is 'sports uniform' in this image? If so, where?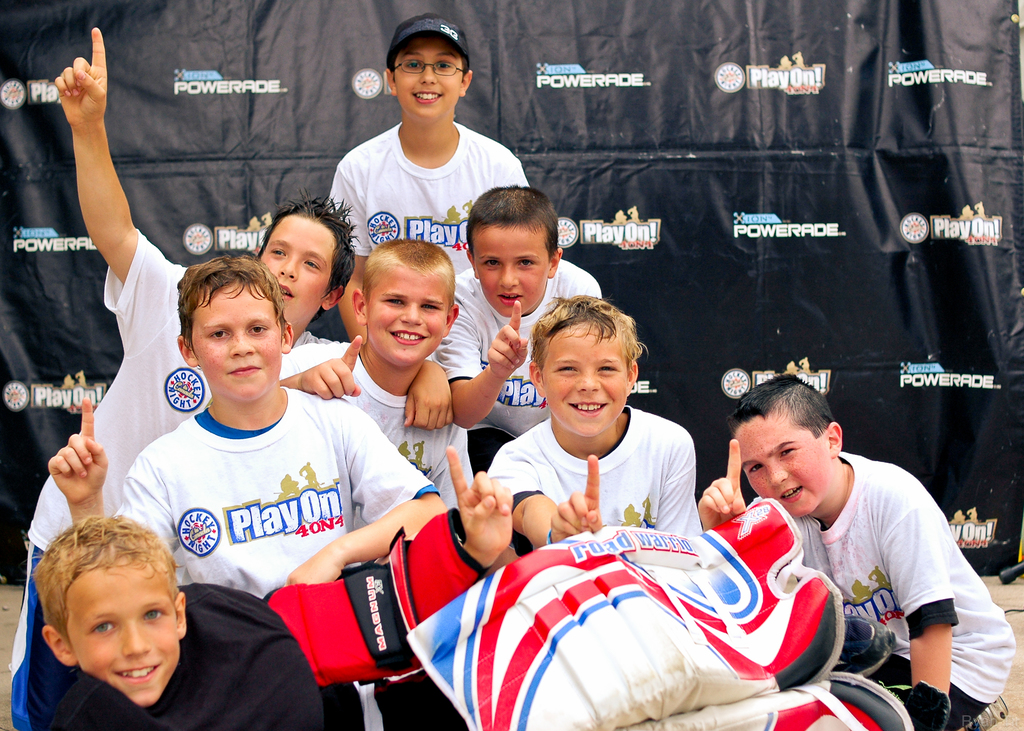
Yes, at bbox=[442, 252, 618, 437].
